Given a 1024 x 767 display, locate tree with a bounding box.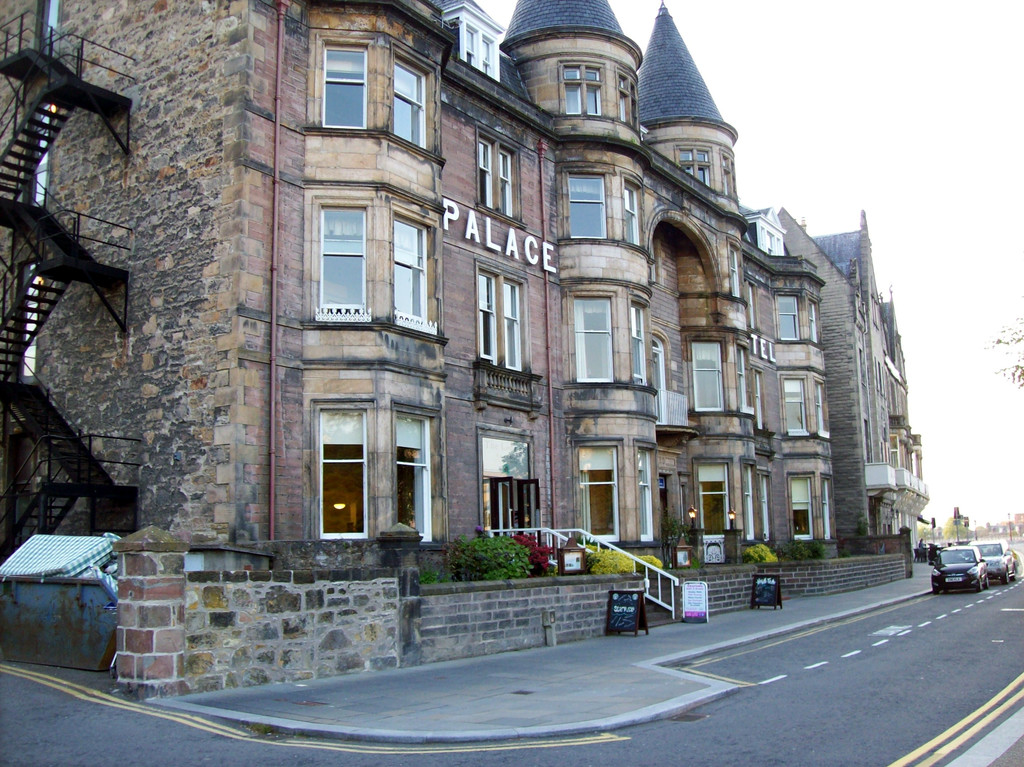
Located: <box>995,307,1022,384</box>.
